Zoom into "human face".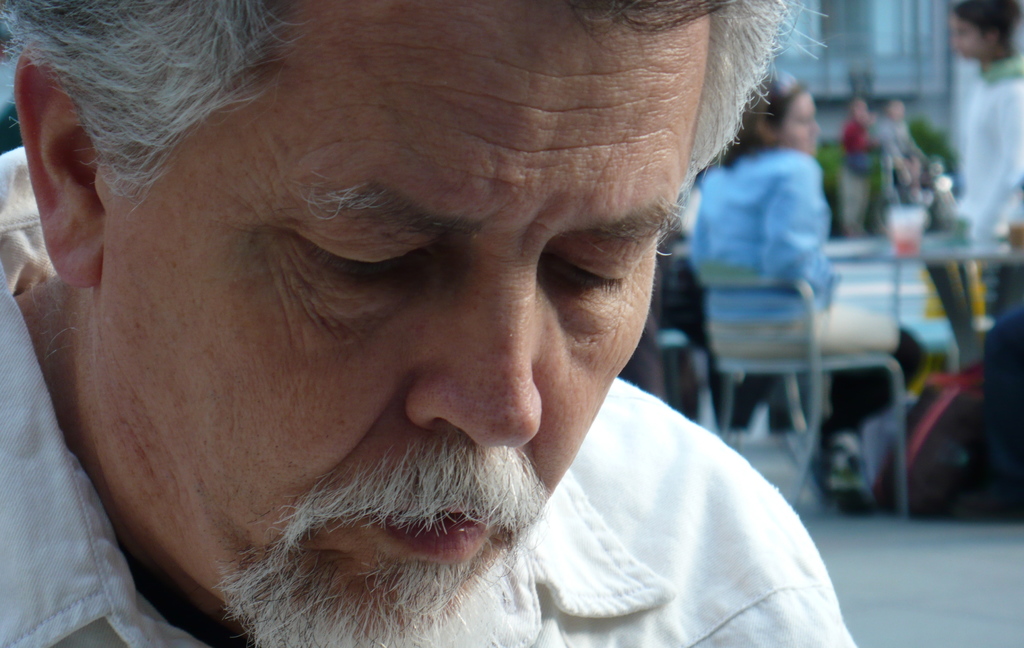
Zoom target: [left=785, top=93, right=819, bottom=152].
